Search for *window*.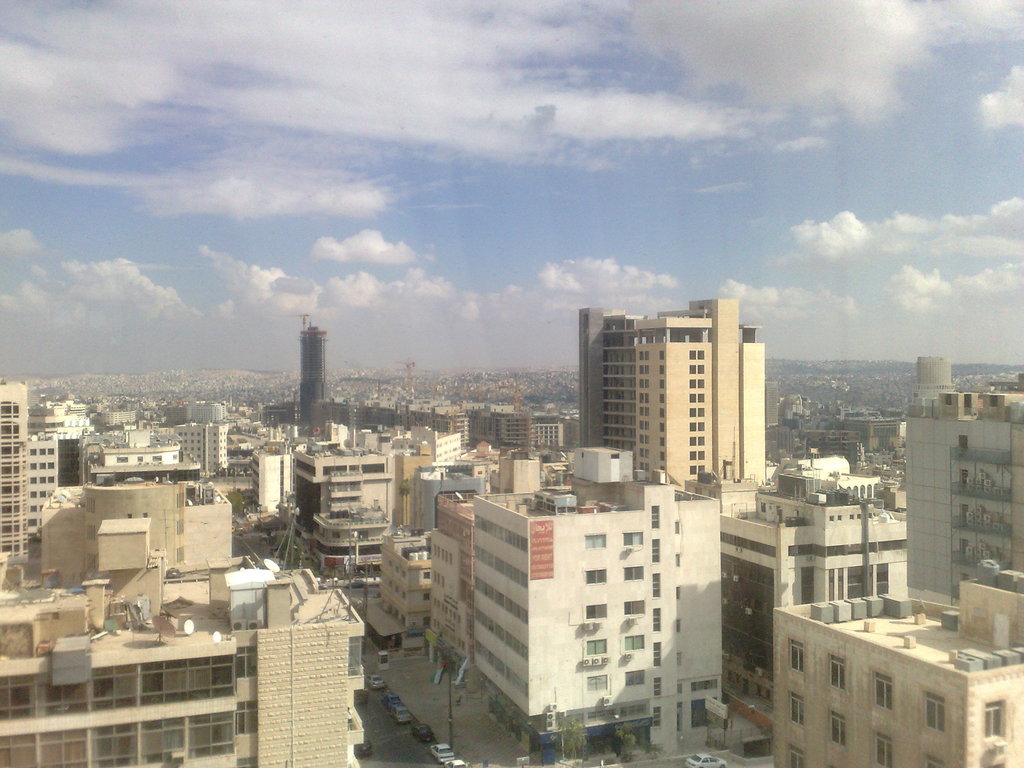
Found at box(582, 536, 608, 550).
